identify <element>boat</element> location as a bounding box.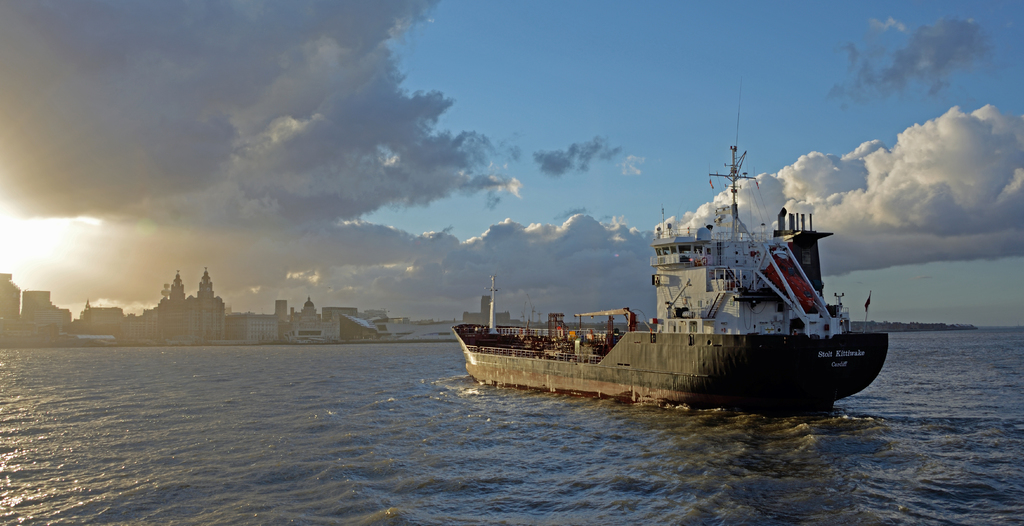
bbox(468, 96, 927, 399).
